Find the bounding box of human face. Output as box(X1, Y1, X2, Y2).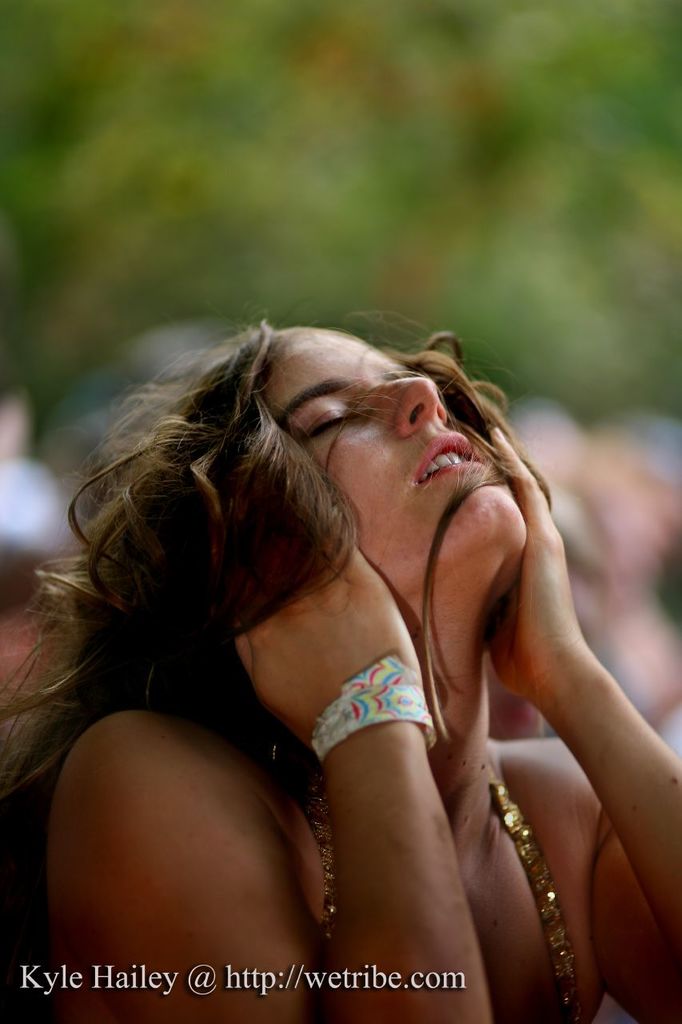
box(249, 330, 524, 558).
